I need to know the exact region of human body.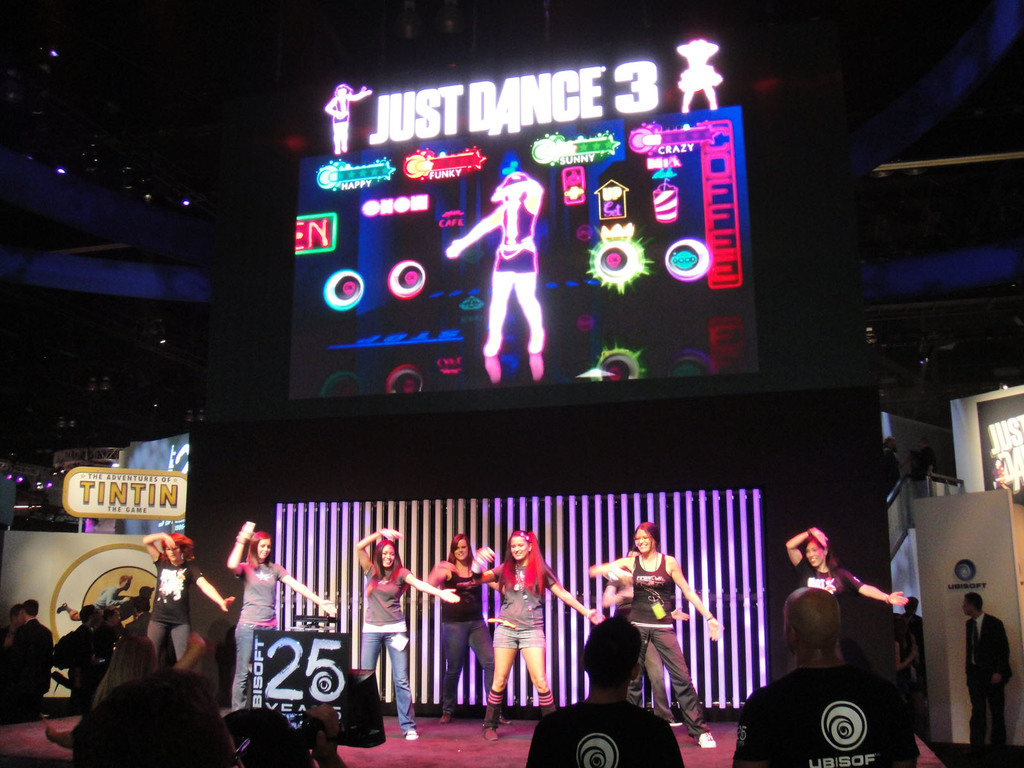
Region: box=[596, 582, 669, 721].
